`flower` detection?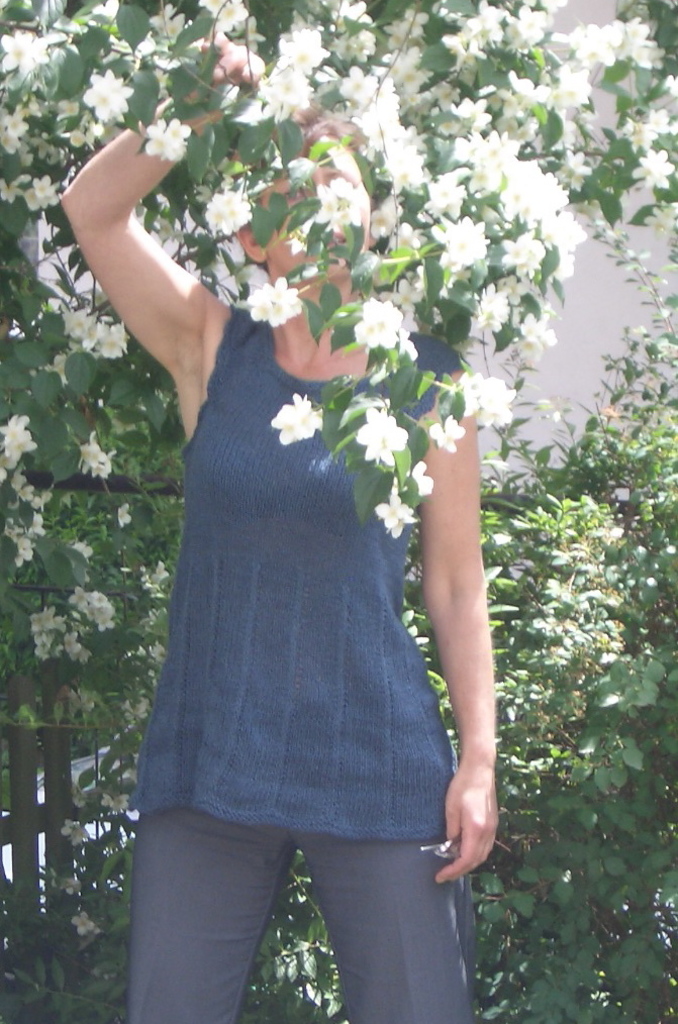
(left=633, top=149, right=677, bottom=187)
